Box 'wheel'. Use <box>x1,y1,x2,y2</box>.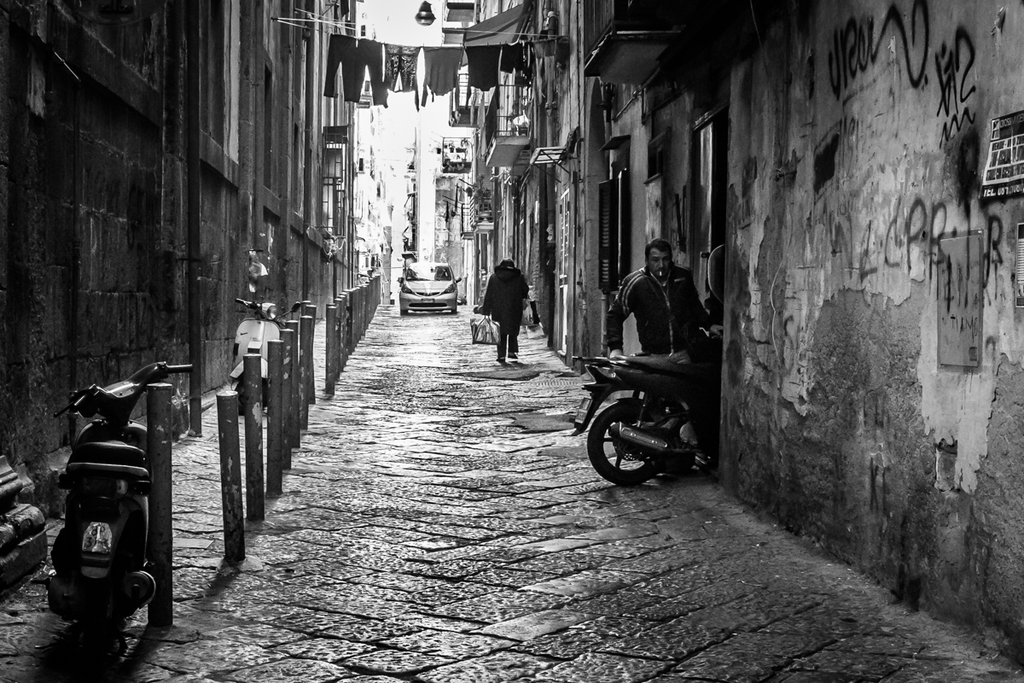
<box>240,382,269,413</box>.
